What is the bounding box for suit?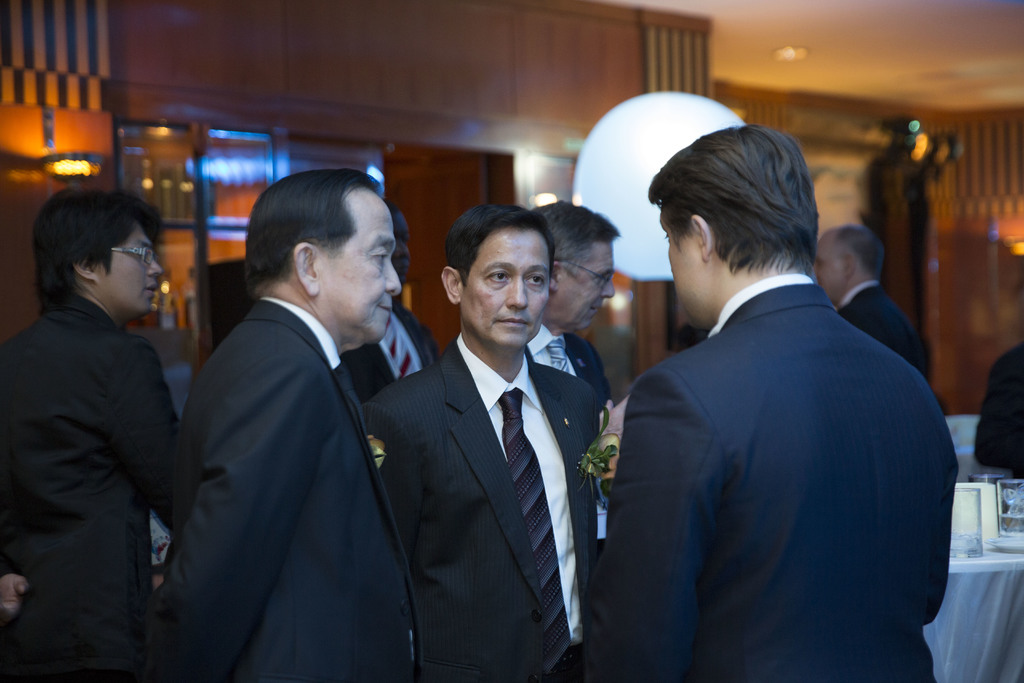
locate(157, 188, 468, 673).
